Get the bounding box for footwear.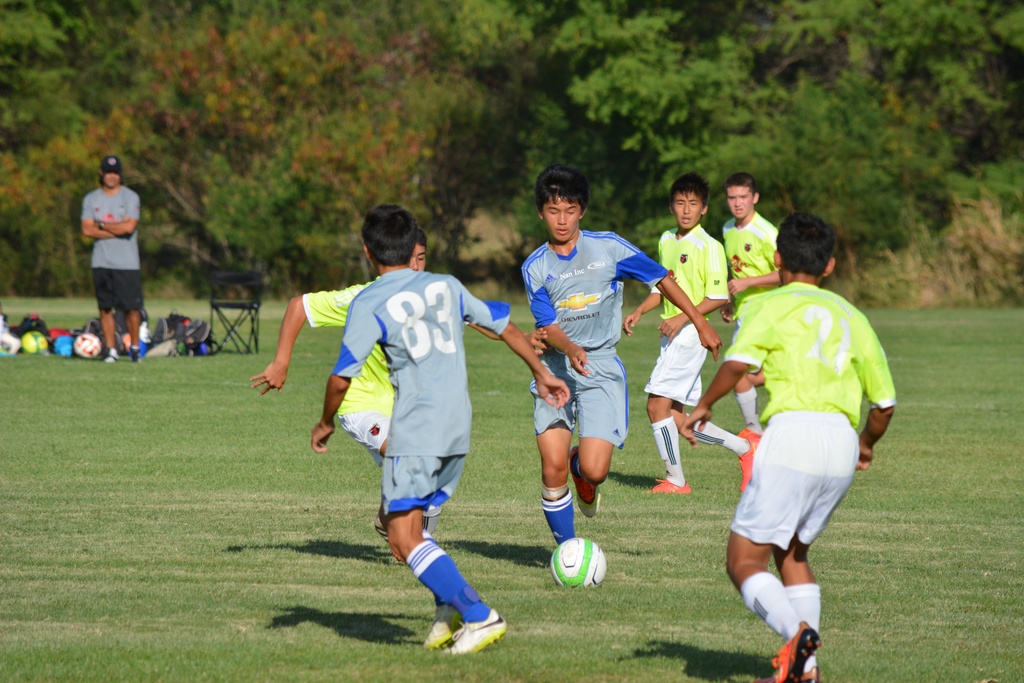
x1=796, y1=664, x2=820, y2=682.
